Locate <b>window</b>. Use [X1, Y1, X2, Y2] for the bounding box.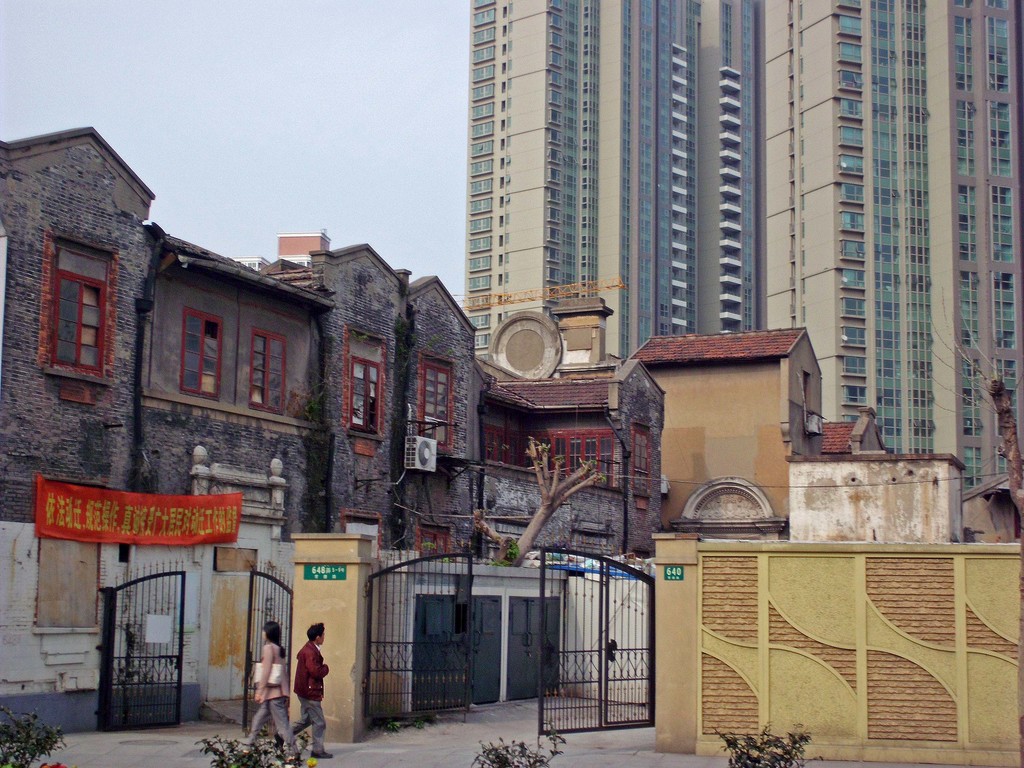
[872, 268, 900, 292].
